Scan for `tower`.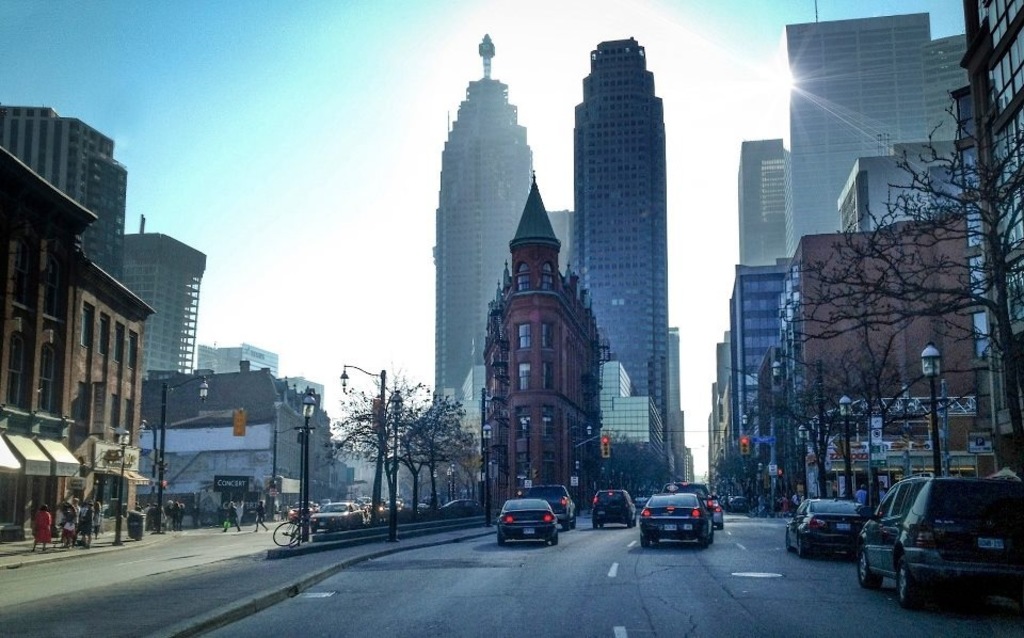
Scan result: bbox(591, 354, 666, 480).
